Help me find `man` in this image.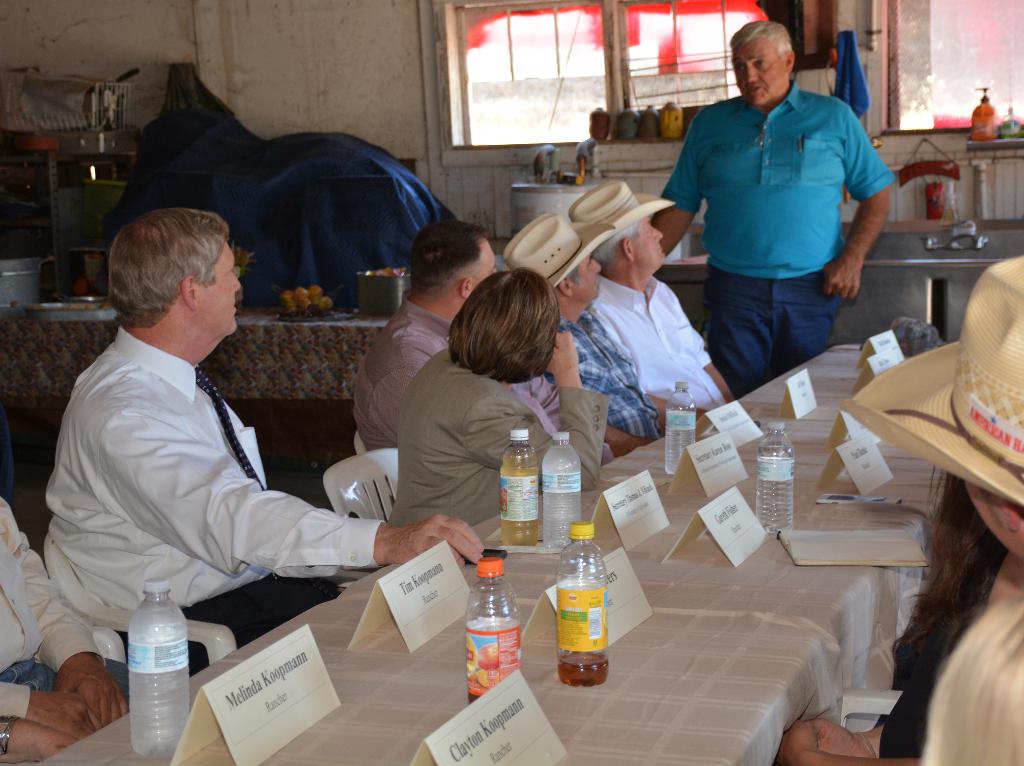
Found it: <bbox>43, 206, 486, 681</bbox>.
